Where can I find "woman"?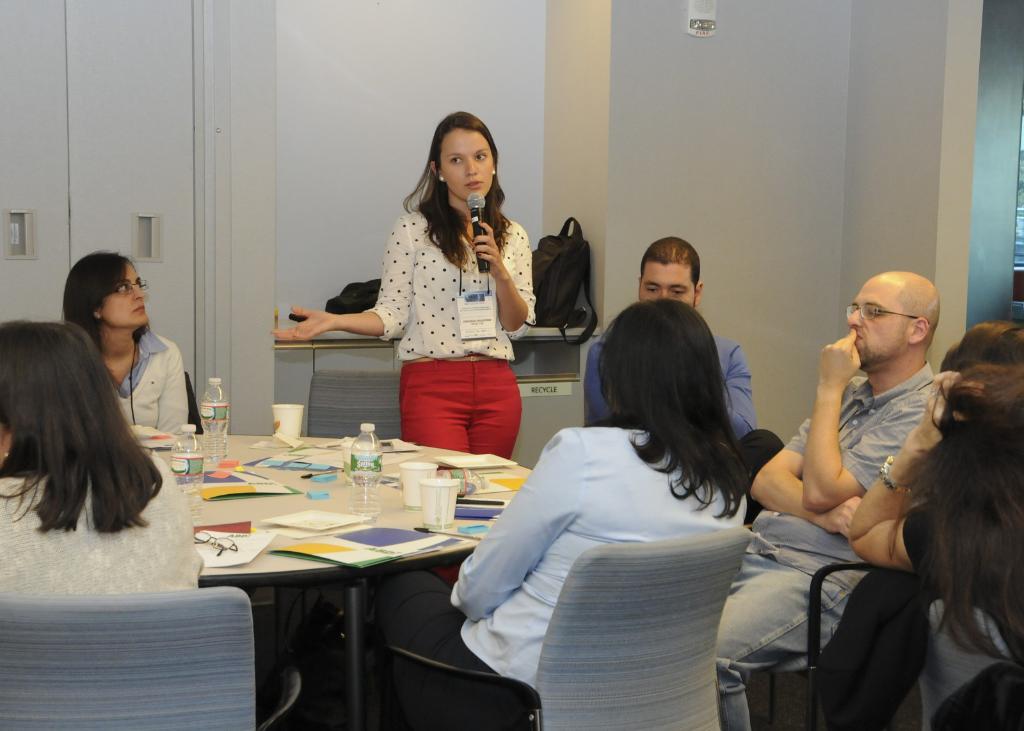
You can find it at [356, 298, 758, 730].
